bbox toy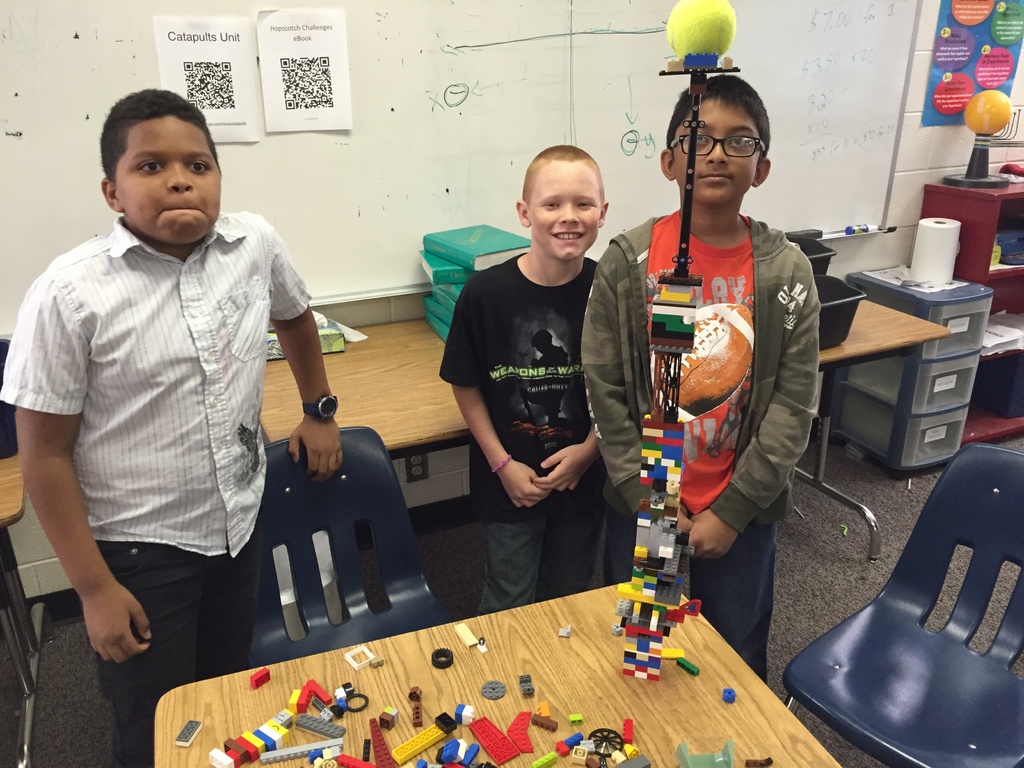
438,708,452,730
